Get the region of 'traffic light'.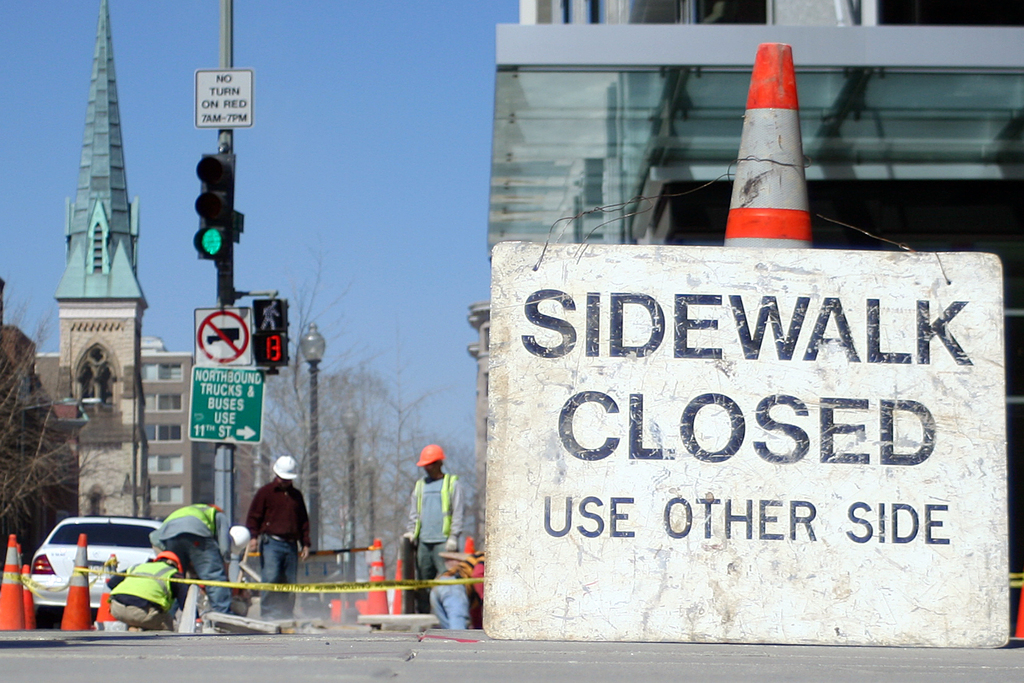
bbox=[193, 150, 237, 262].
